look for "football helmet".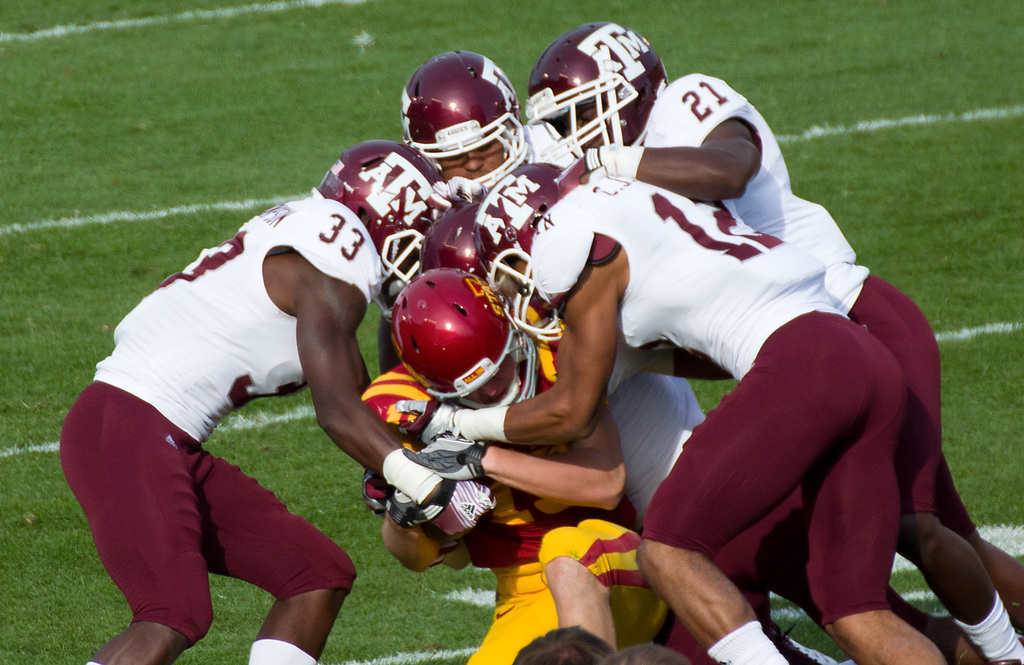
Found: <bbox>417, 185, 489, 277</bbox>.
